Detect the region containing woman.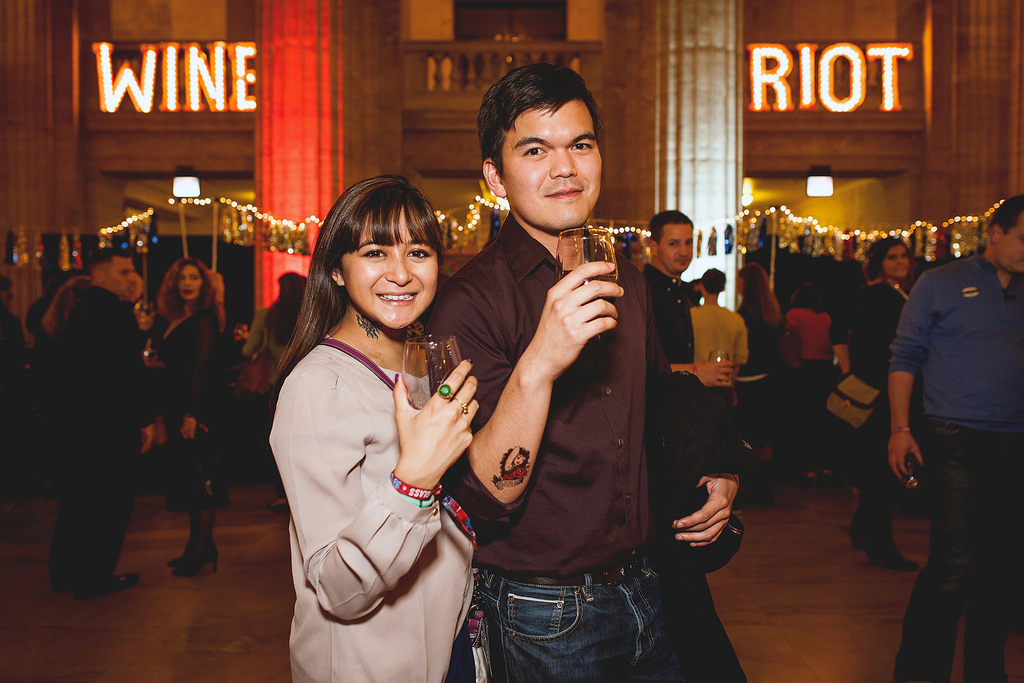
[257, 159, 476, 682].
